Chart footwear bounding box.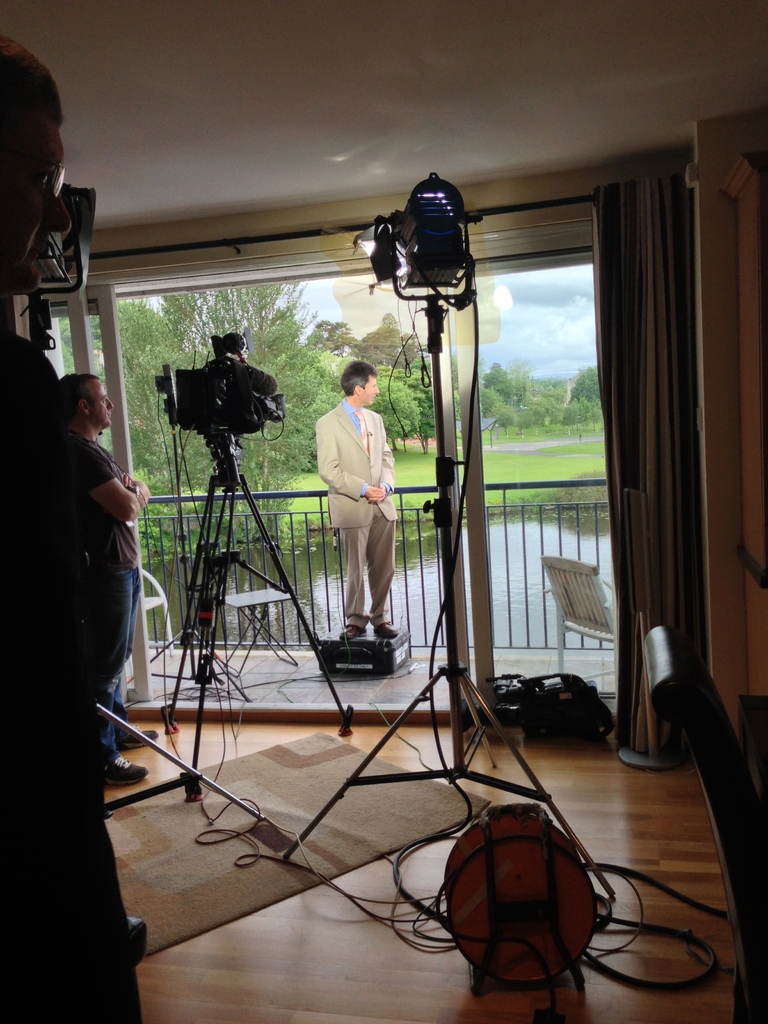
Charted: <region>107, 756, 157, 788</region>.
